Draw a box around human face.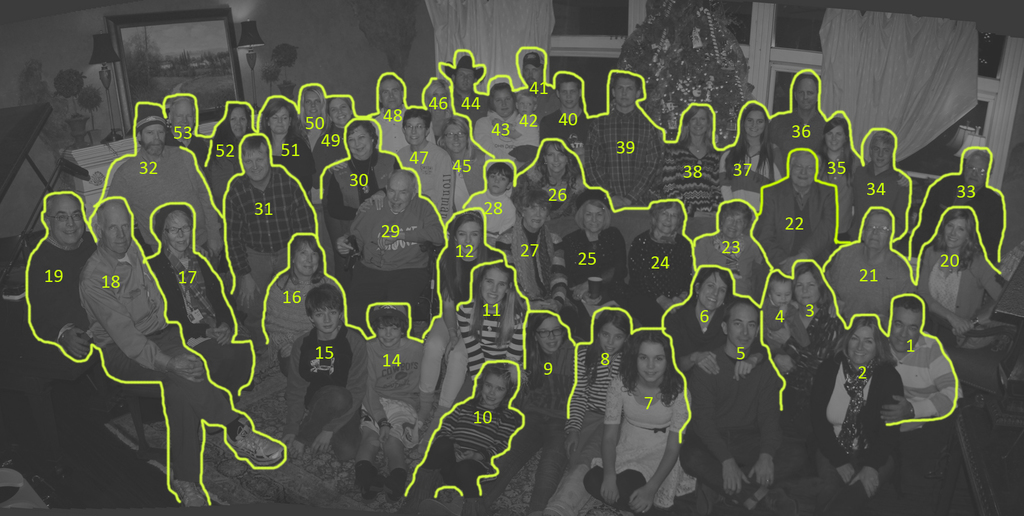
left=458, top=224, right=482, bottom=254.
